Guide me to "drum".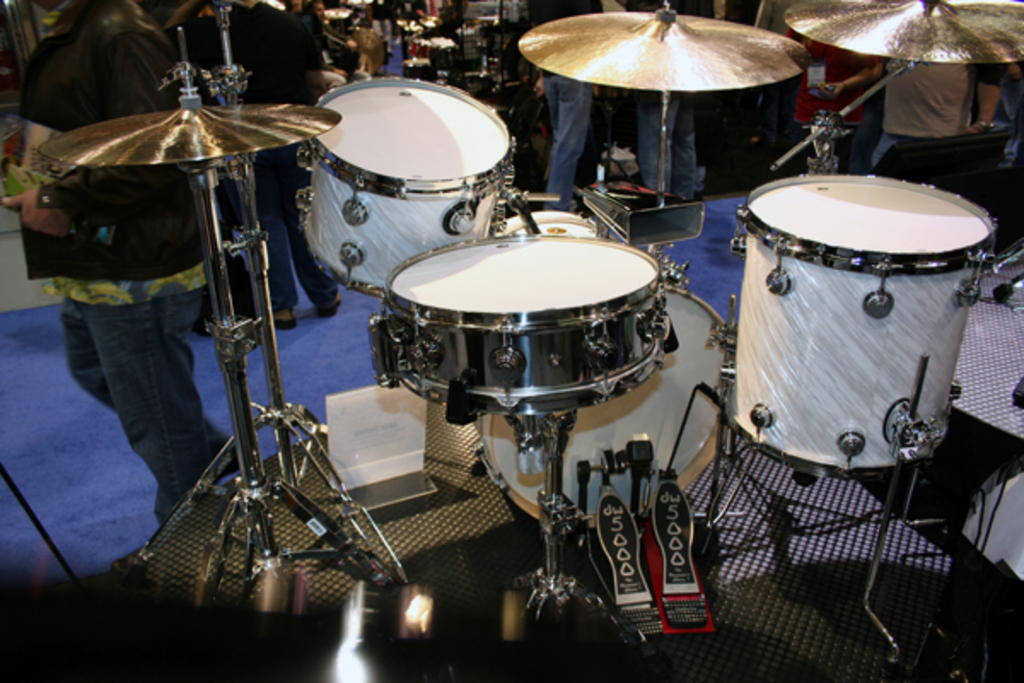
Guidance: <region>722, 174, 998, 483</region>.
